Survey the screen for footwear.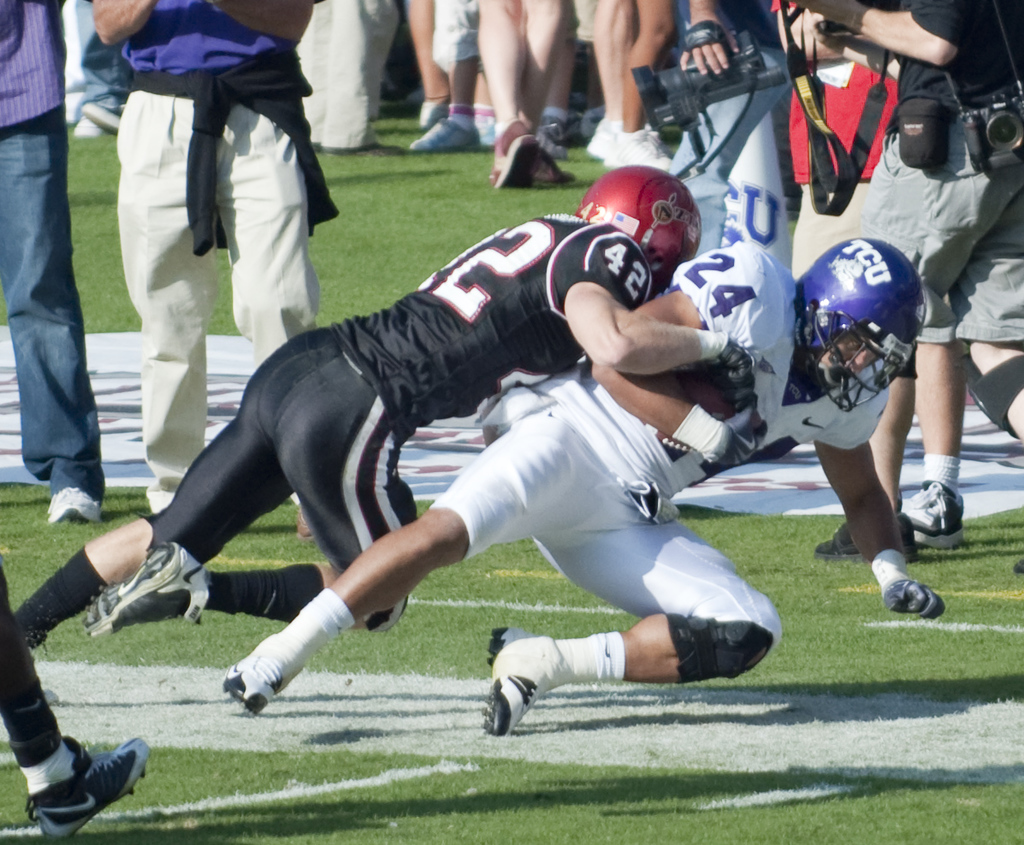
Survey found: region(493, 117, 536, 193).
